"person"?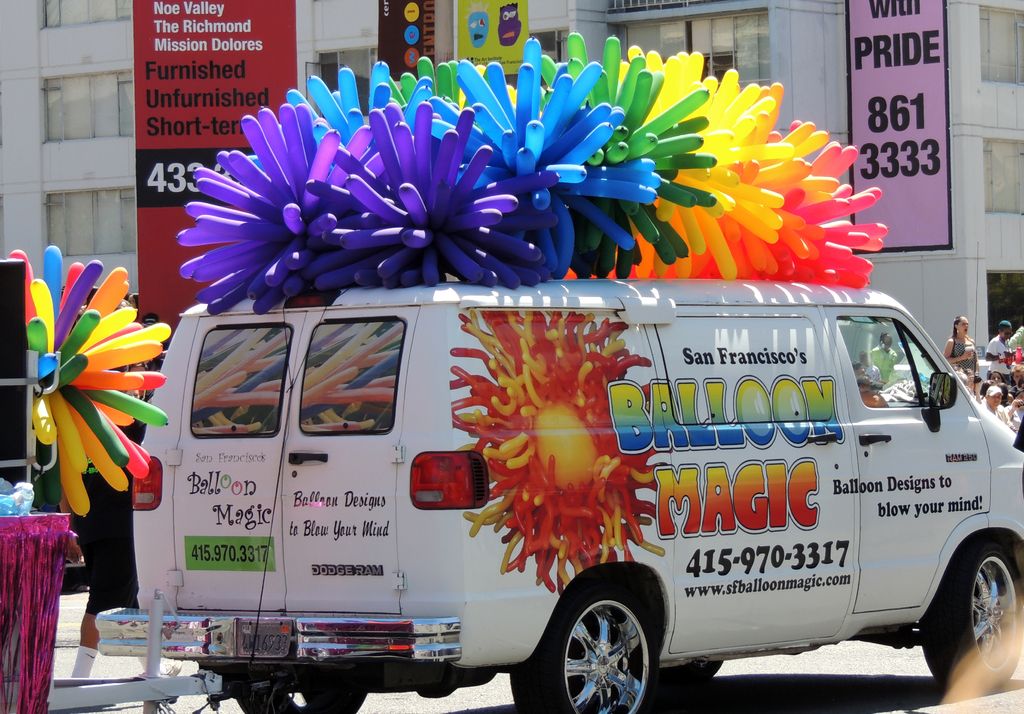
858,373,890,408
